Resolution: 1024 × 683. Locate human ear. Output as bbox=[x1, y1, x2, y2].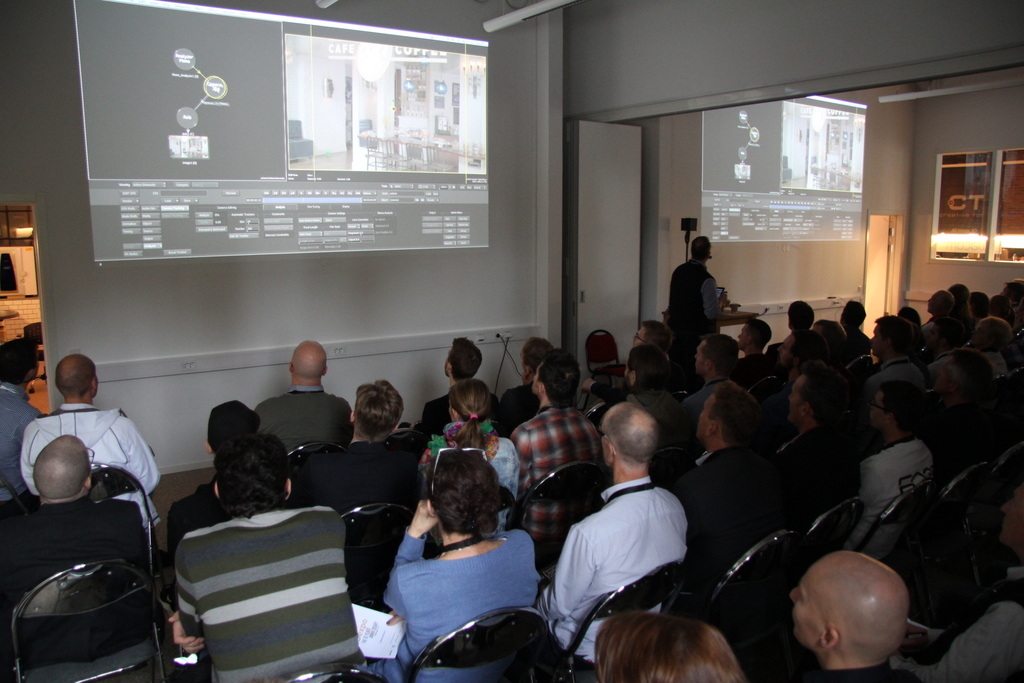
bbox=[285, 478, 297, 500].
